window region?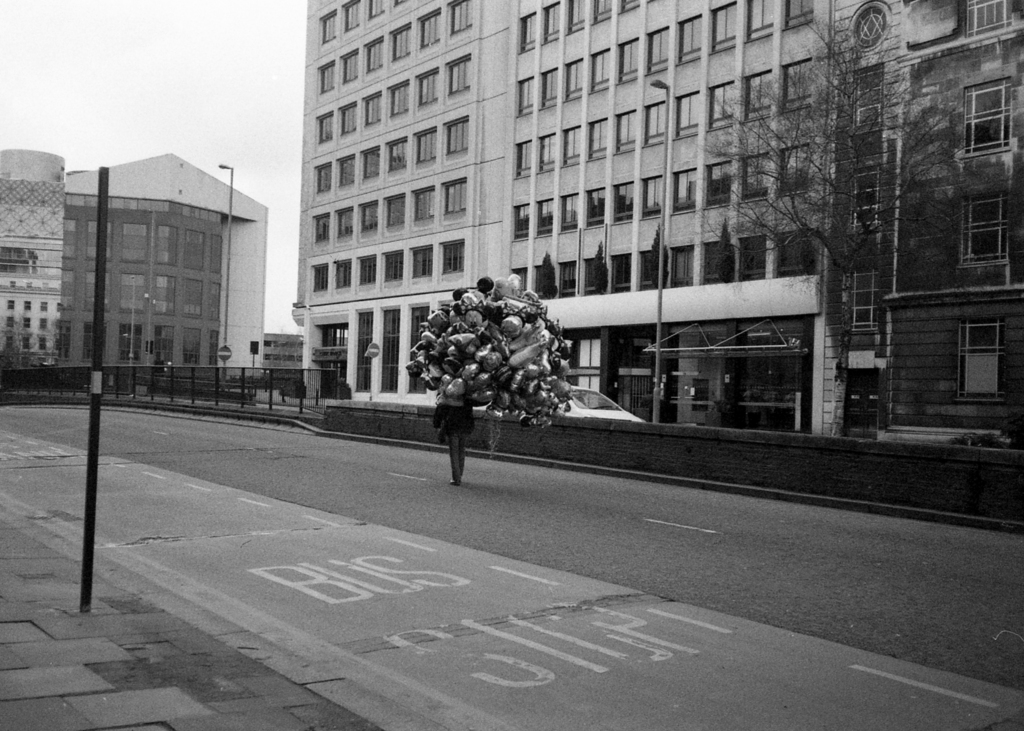
<region>584, 186, 607, 225</region>
